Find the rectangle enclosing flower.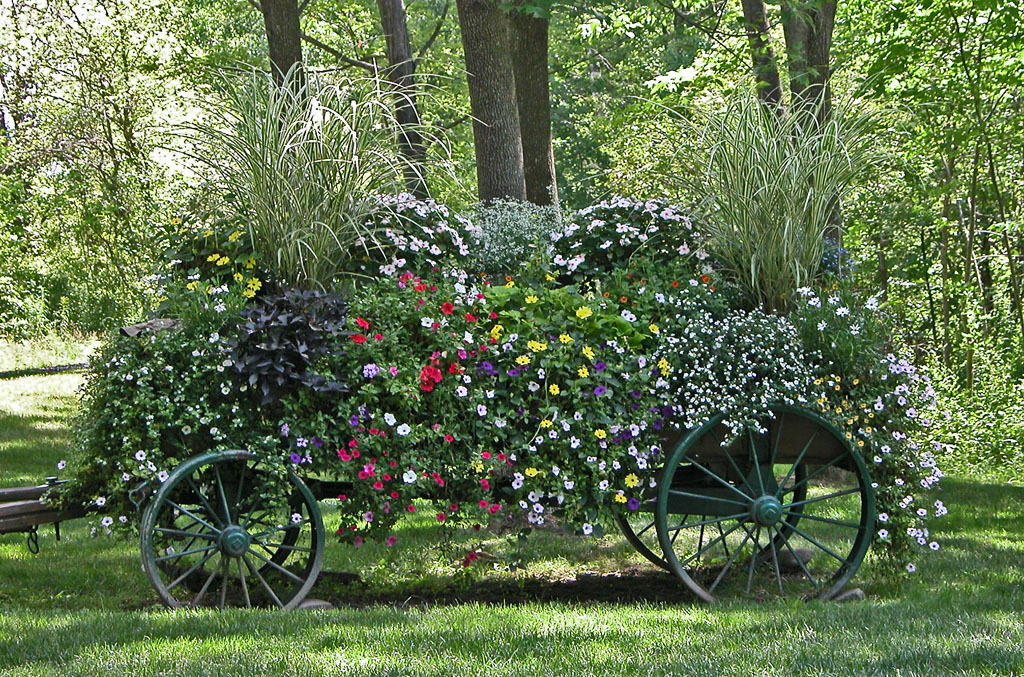
{"x1": 807, "y1": 295, "x2": 825, "y2": 310}.
